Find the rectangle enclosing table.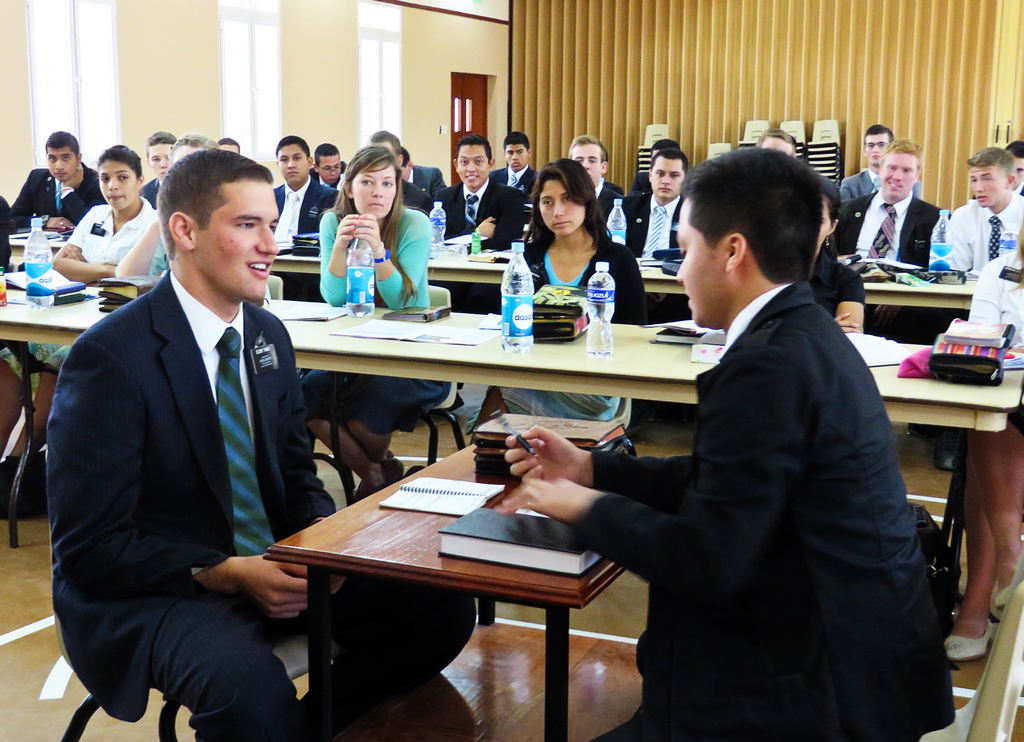
<bbox>0, 283, 1022, 623</bbox>.
